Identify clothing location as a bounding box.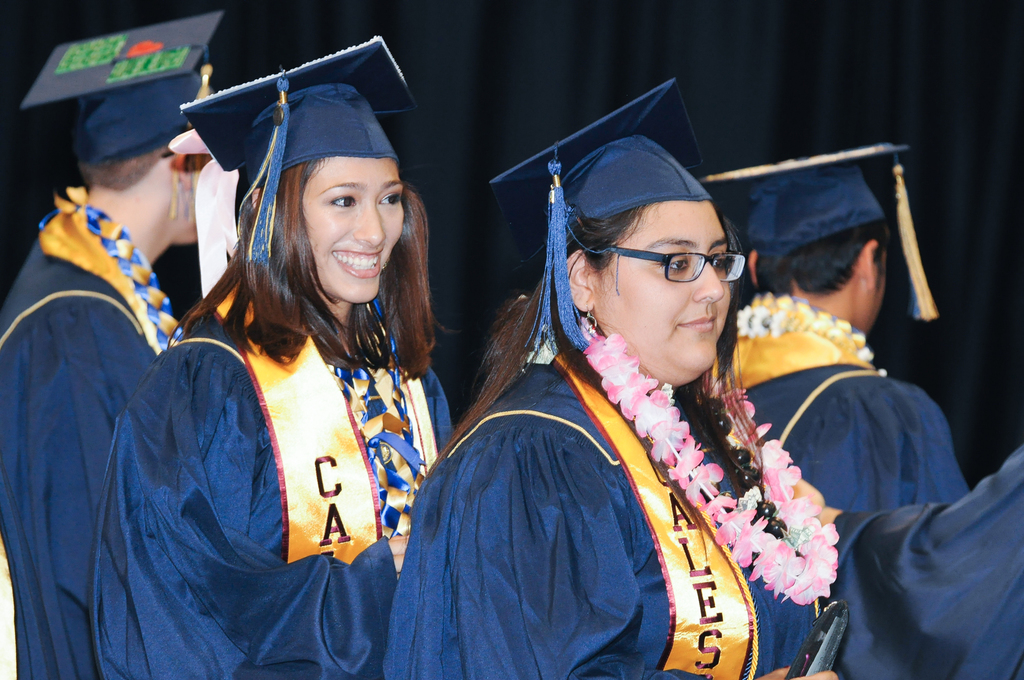
x1=89 y1=273 x2=454 y2=679.
